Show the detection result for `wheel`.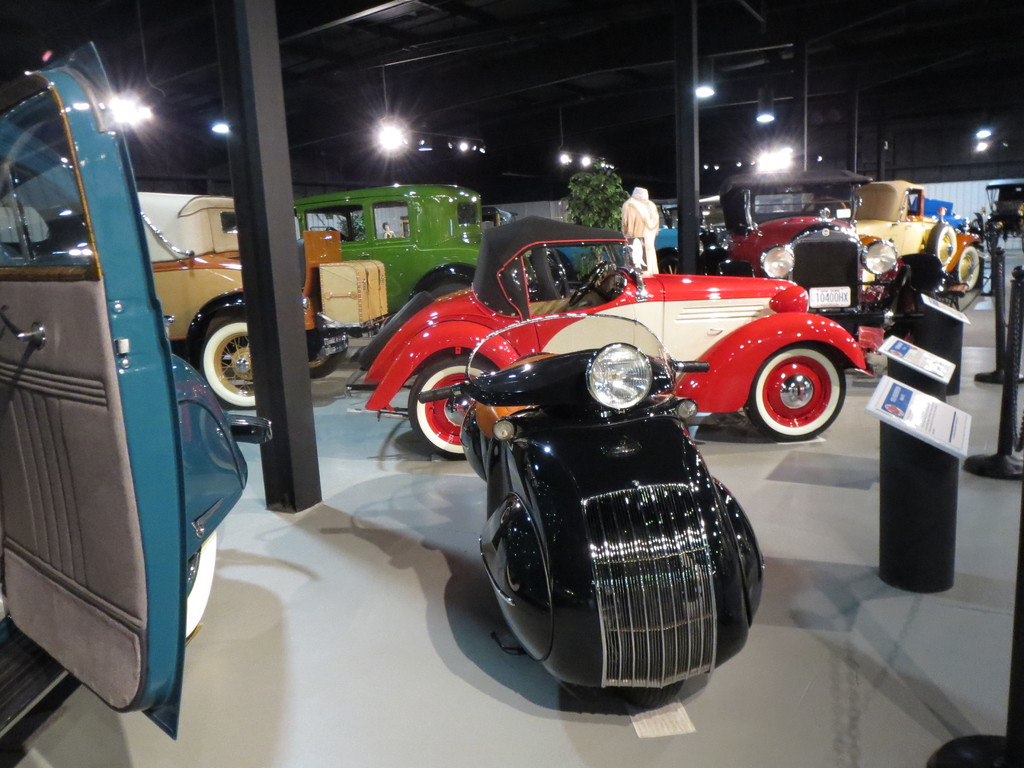
box=[570, 263, 605, 308].
